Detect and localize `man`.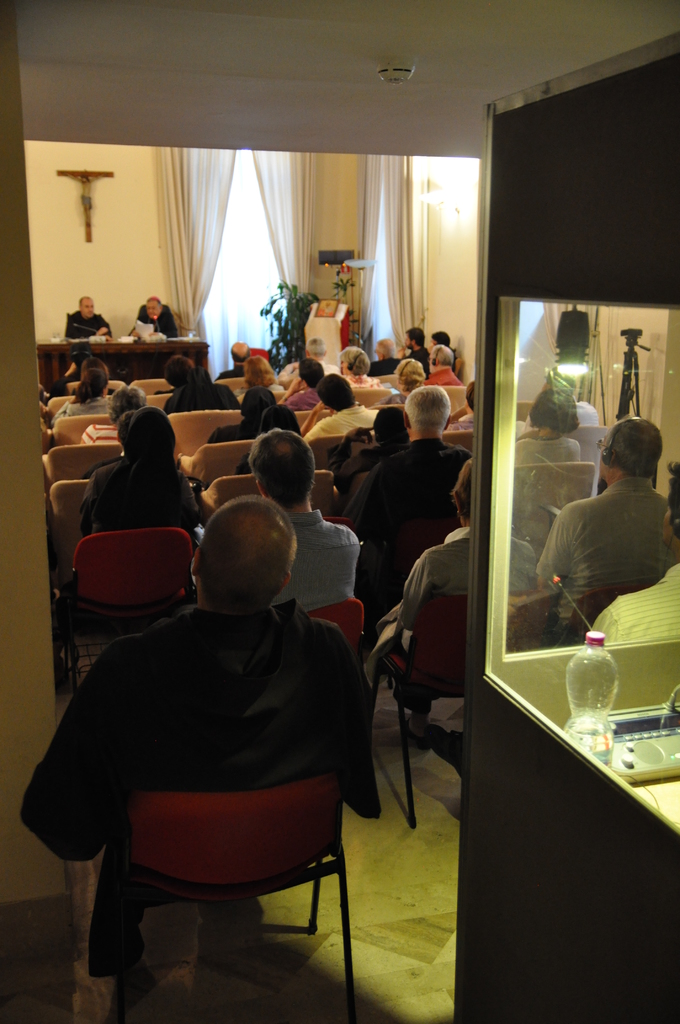
Localized at [left=419, top=334, right=460, bottom=371].
